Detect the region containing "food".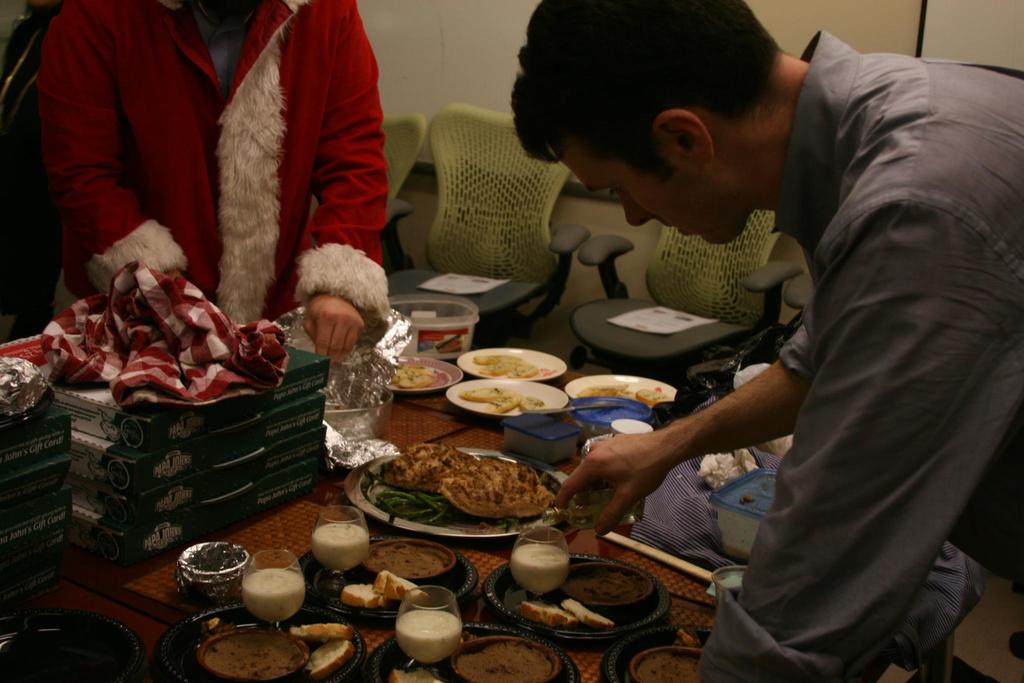
x1=391 y1=364 x2=433 y2=386.
